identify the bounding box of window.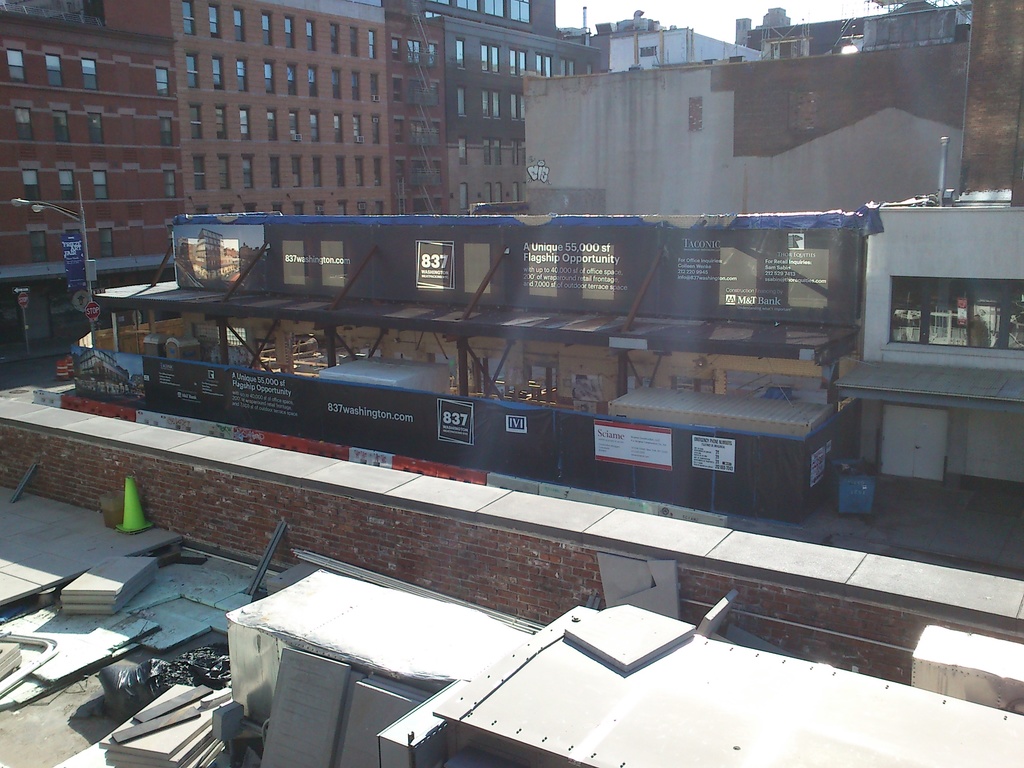
(481,90,505,116).
